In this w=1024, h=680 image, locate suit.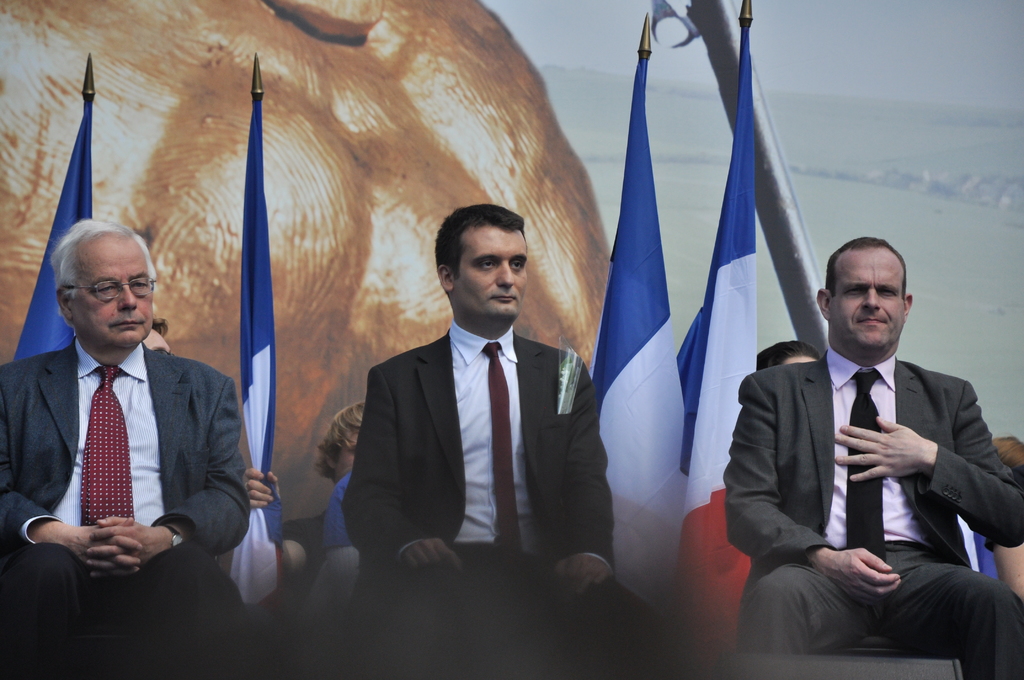
Bounding box: [15,268,240,628].
